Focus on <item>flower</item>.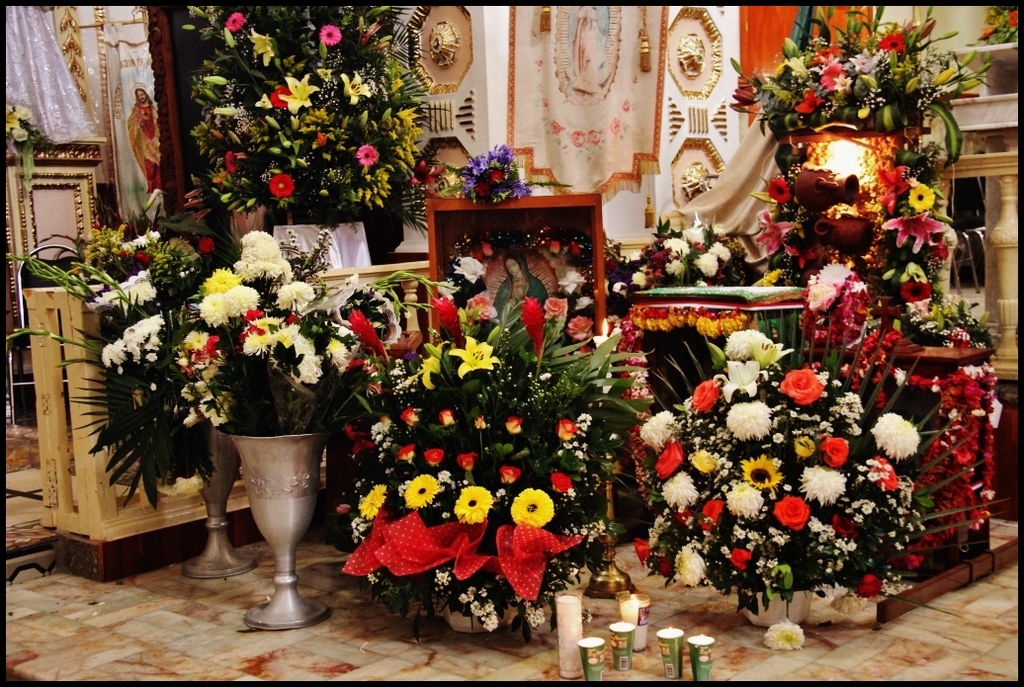
Focused at select_region(898, 281, 931, 304).
